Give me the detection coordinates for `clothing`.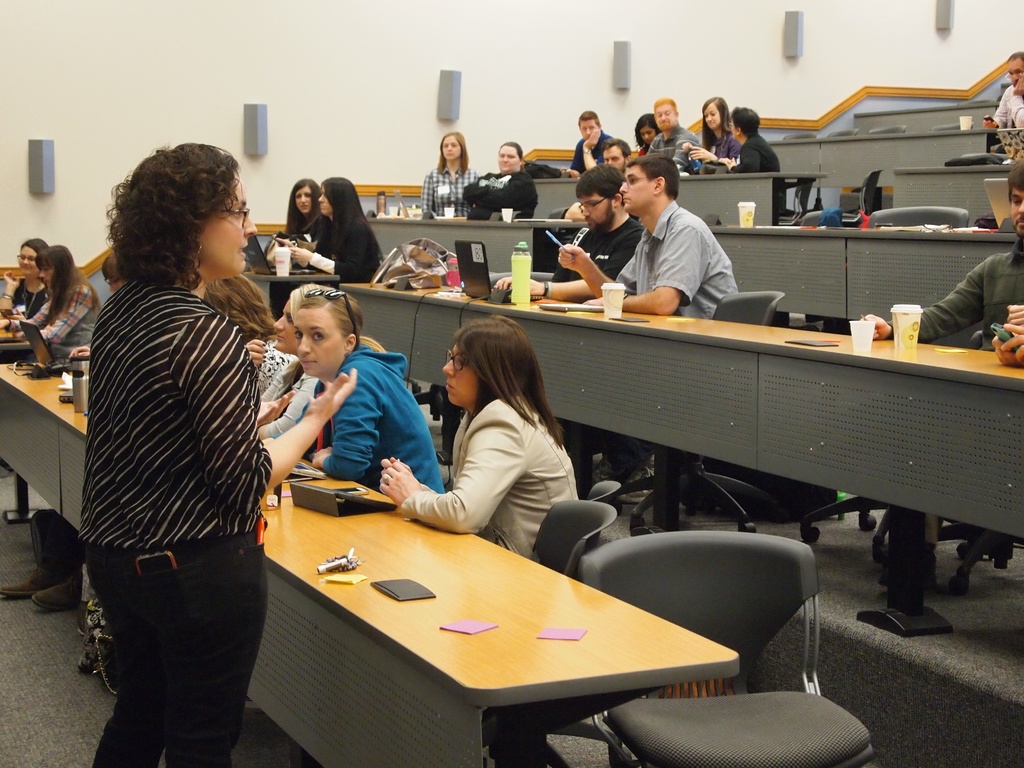
box(307, 218, 380, 285).
